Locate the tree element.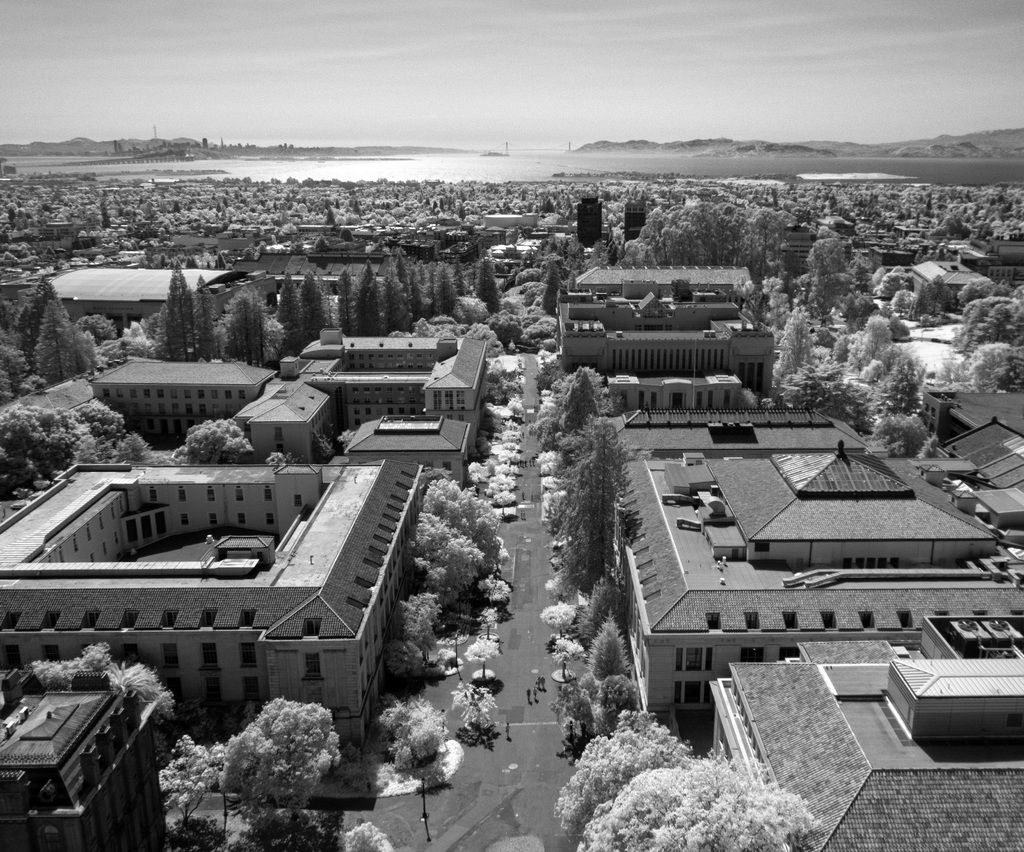
Element bbox: {"x1": 26, "y1": 639, "x2": 175, "y2": 724}.
